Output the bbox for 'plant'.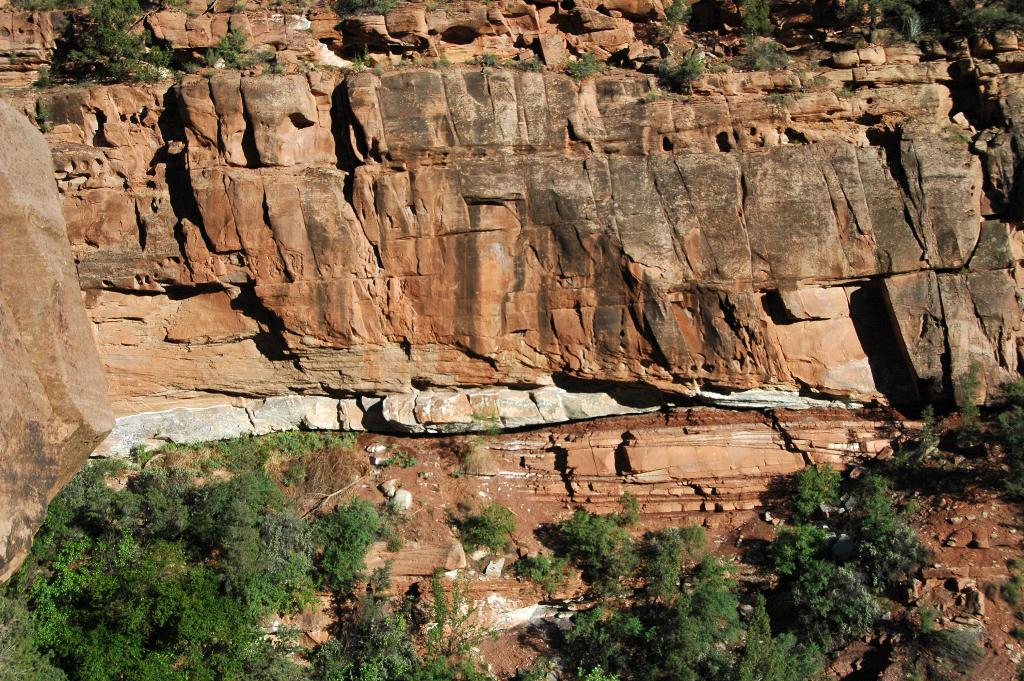
227/2/245/13.
